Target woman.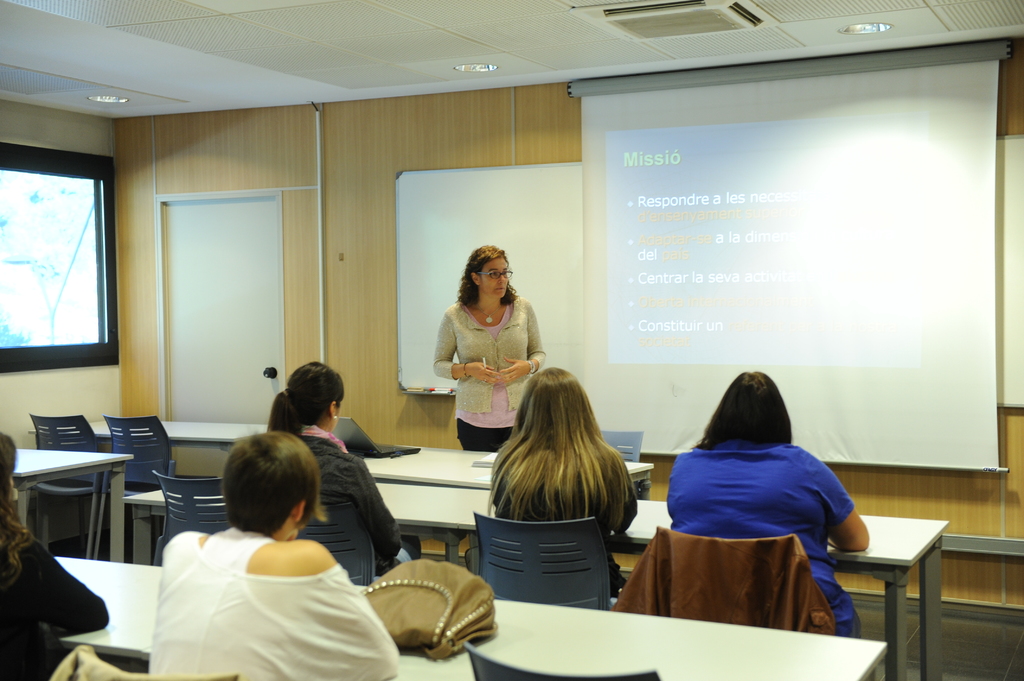
Target region: 666:372:869:636.
